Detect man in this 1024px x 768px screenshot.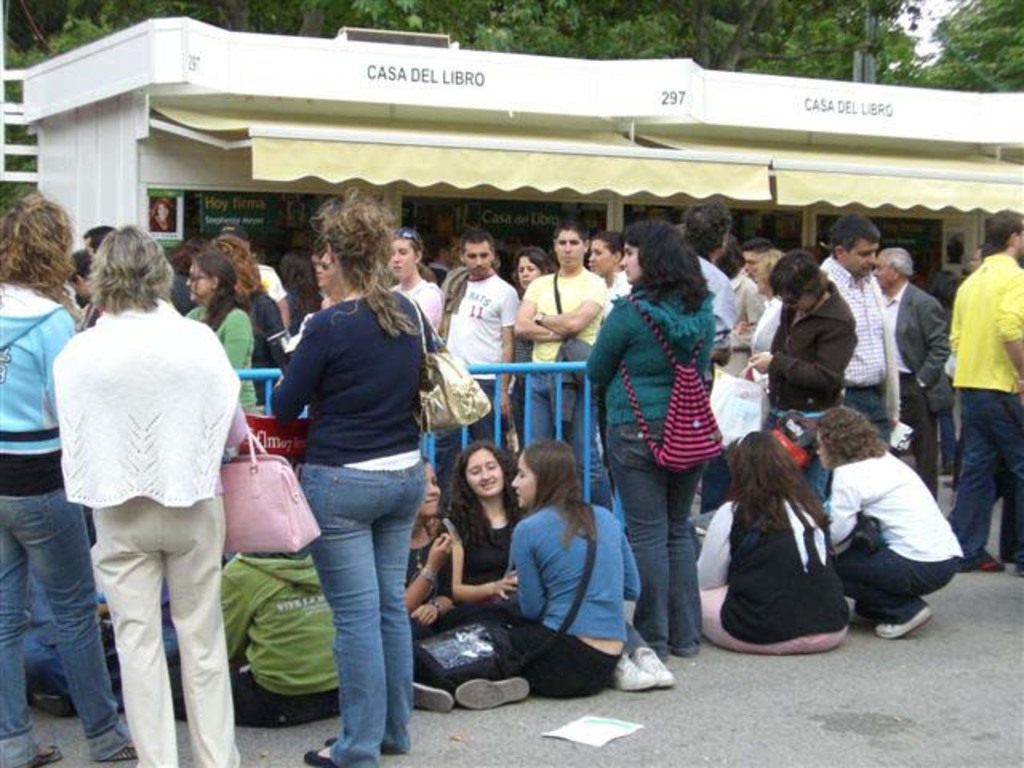
Detection: {"left": 510, "top": 221, "right": 608, "bottom": 514}.
